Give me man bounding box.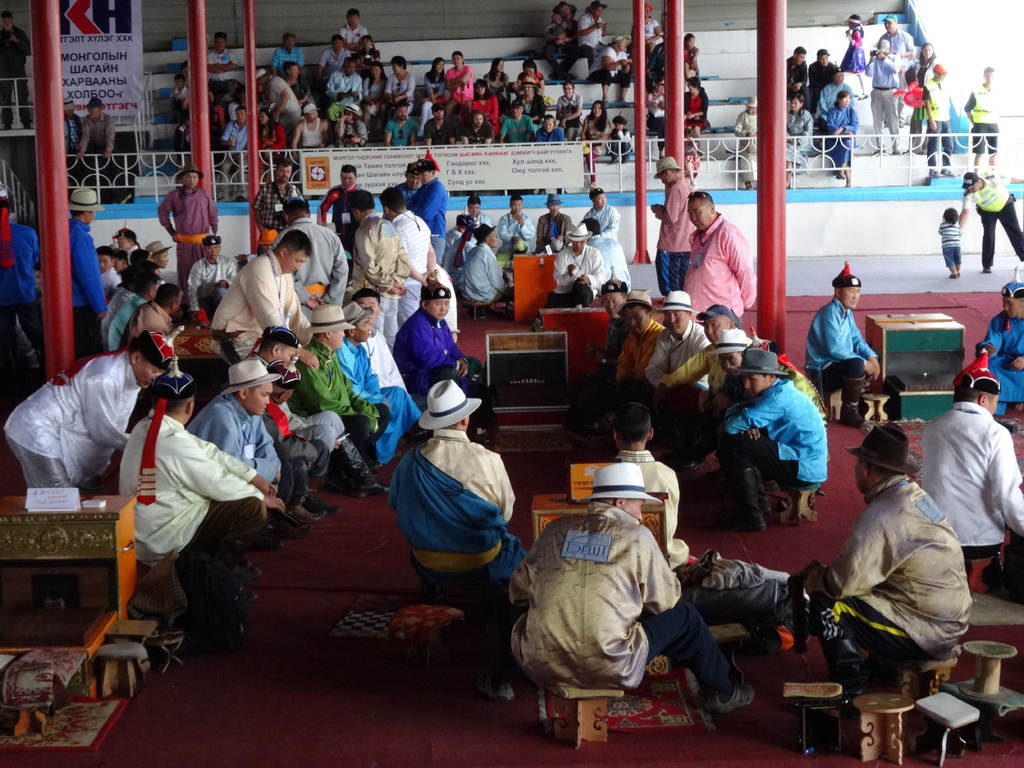
<region>219, 102, 250, 157</region>.
